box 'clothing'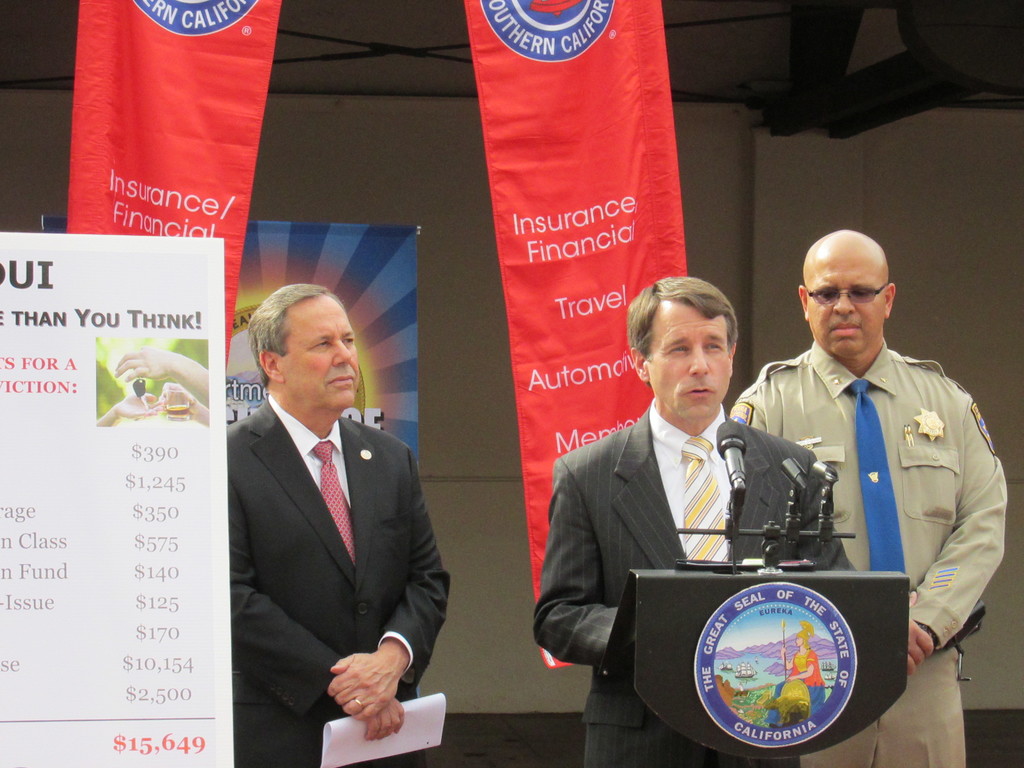
<box>737,304,1009,697</box>
